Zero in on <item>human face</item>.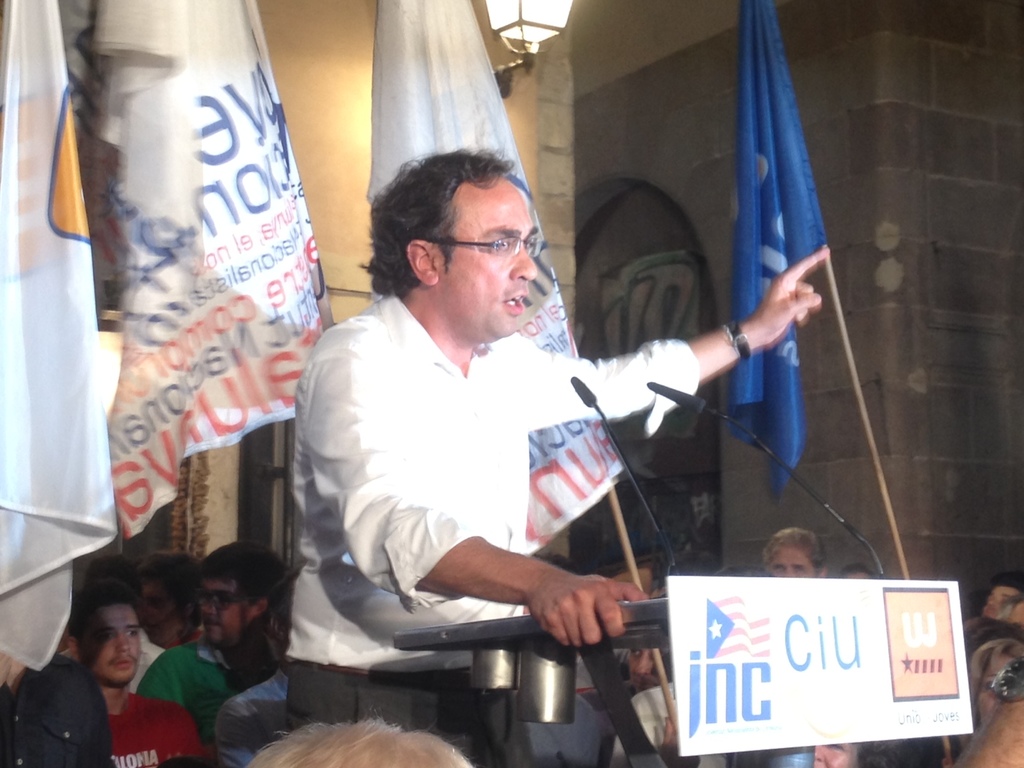
Zeroed in: [x1=139, y1=584, x2=179, y2=630].
